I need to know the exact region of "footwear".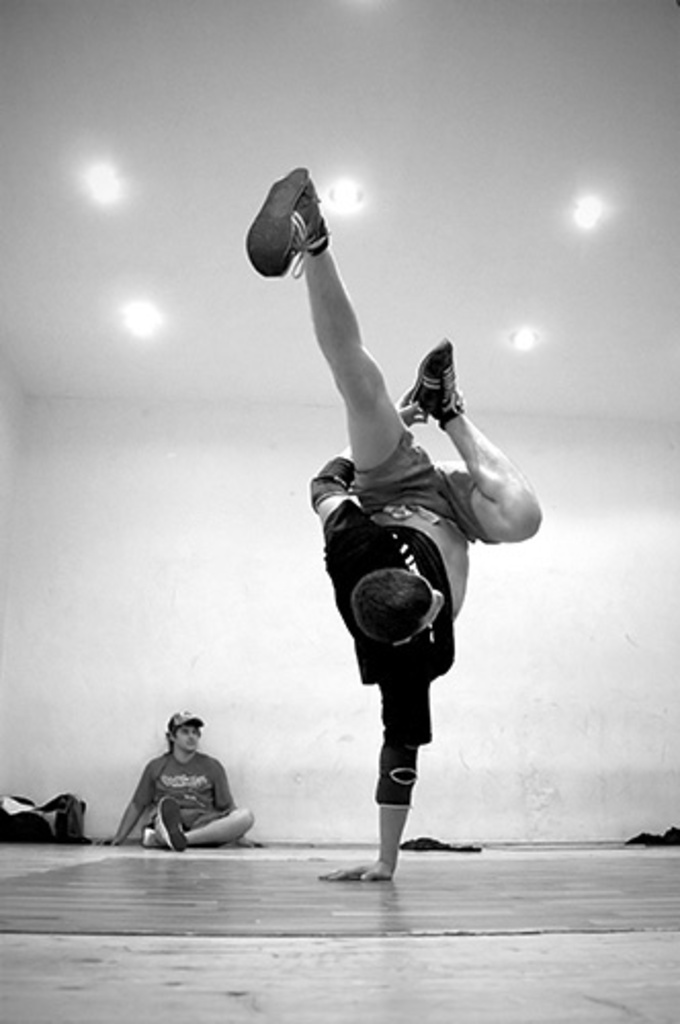
Region: region(252, 162, 317, 281).
